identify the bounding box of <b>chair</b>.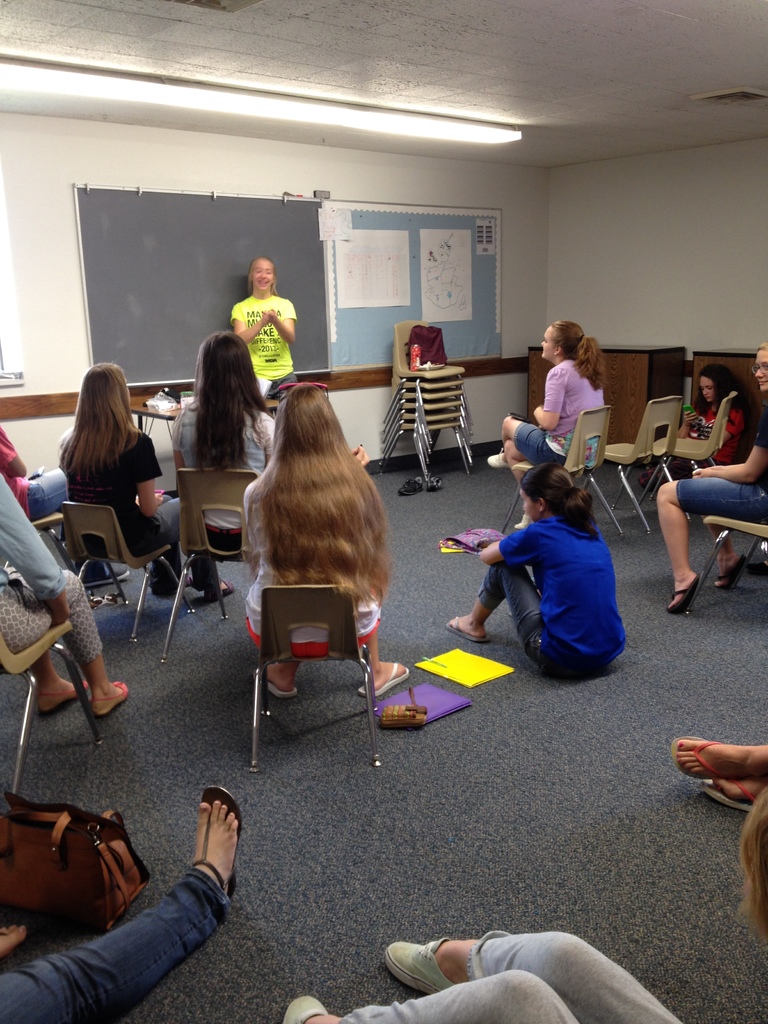
detection(154, 468, 268, 662).
